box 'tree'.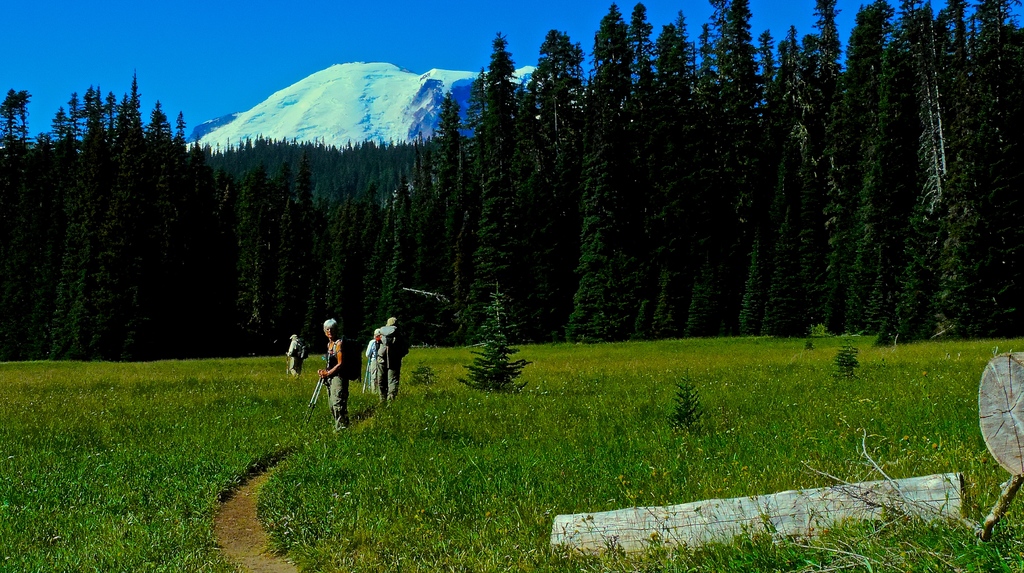
bbox(964, 0, 1023, 350).
